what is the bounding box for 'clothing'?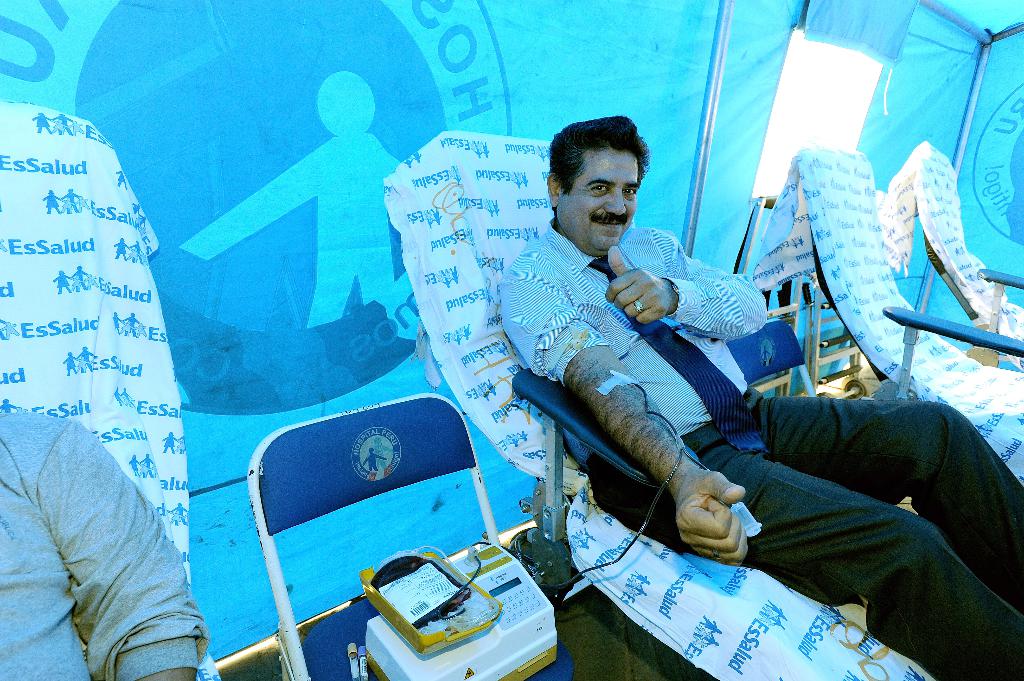
<box>3,382,220,680</box>.
